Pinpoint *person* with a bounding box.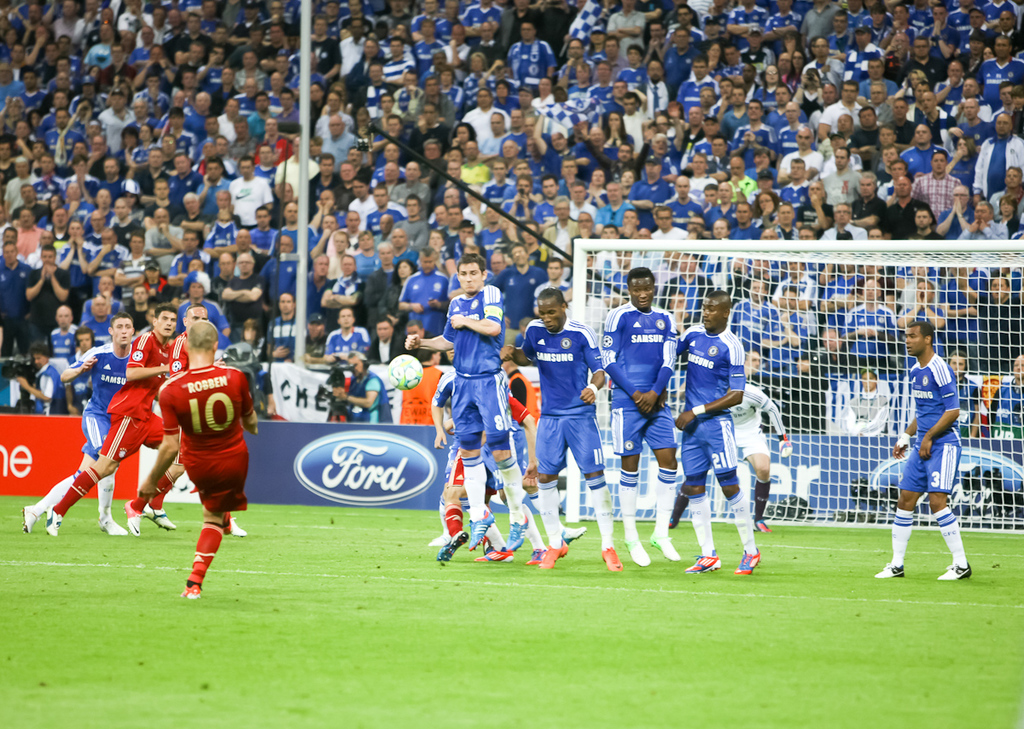
detection(392, 160, 433, 205).
